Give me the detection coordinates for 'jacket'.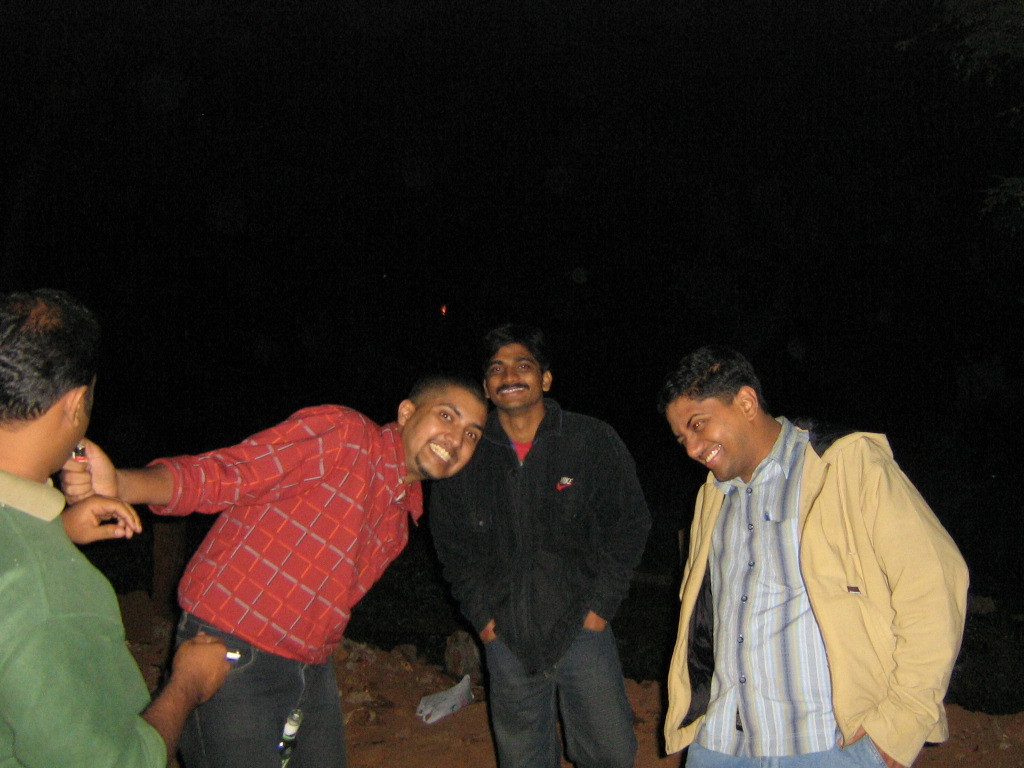
bbox=(658, 410, 956, 764).
